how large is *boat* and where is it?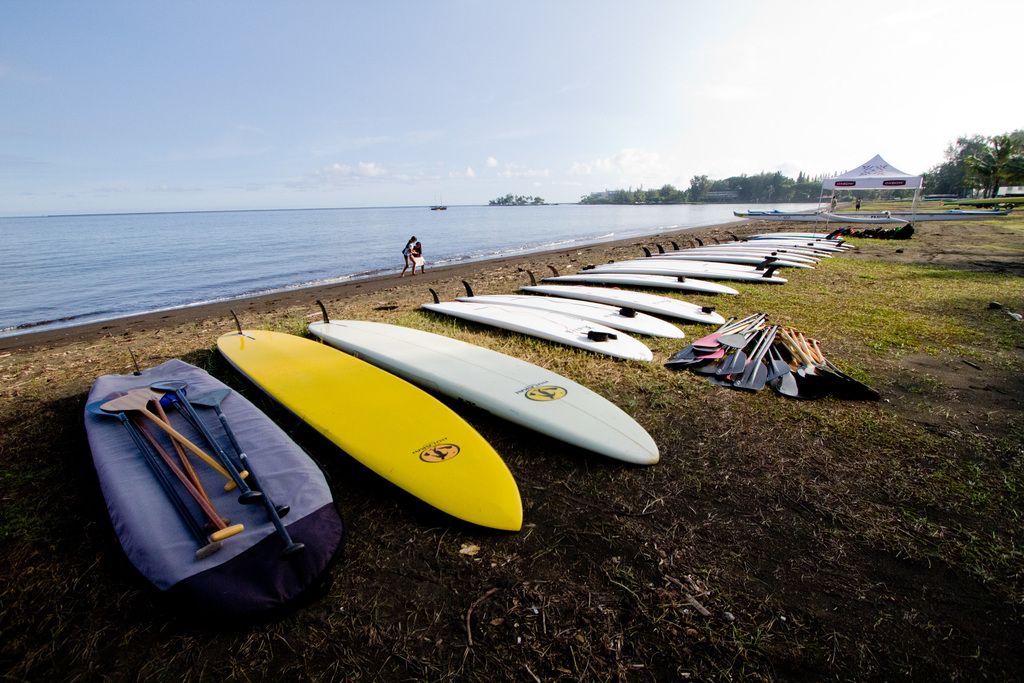
Bounding box: bbox(299, 313, 666, 464).
